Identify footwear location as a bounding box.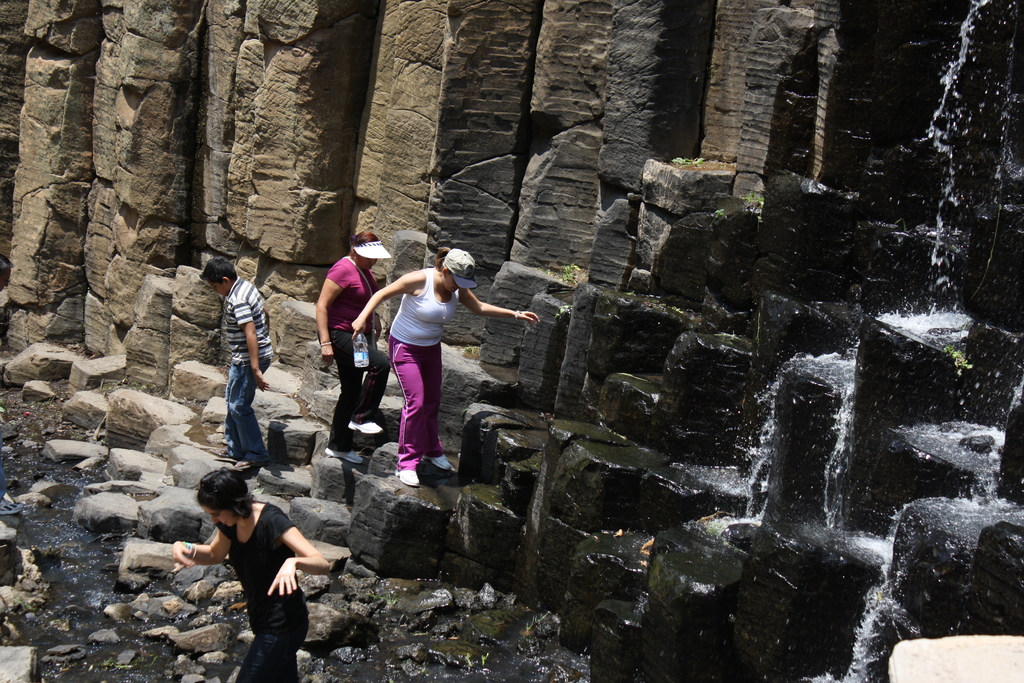
[left=352, top=423, right=382, bottom=436].
